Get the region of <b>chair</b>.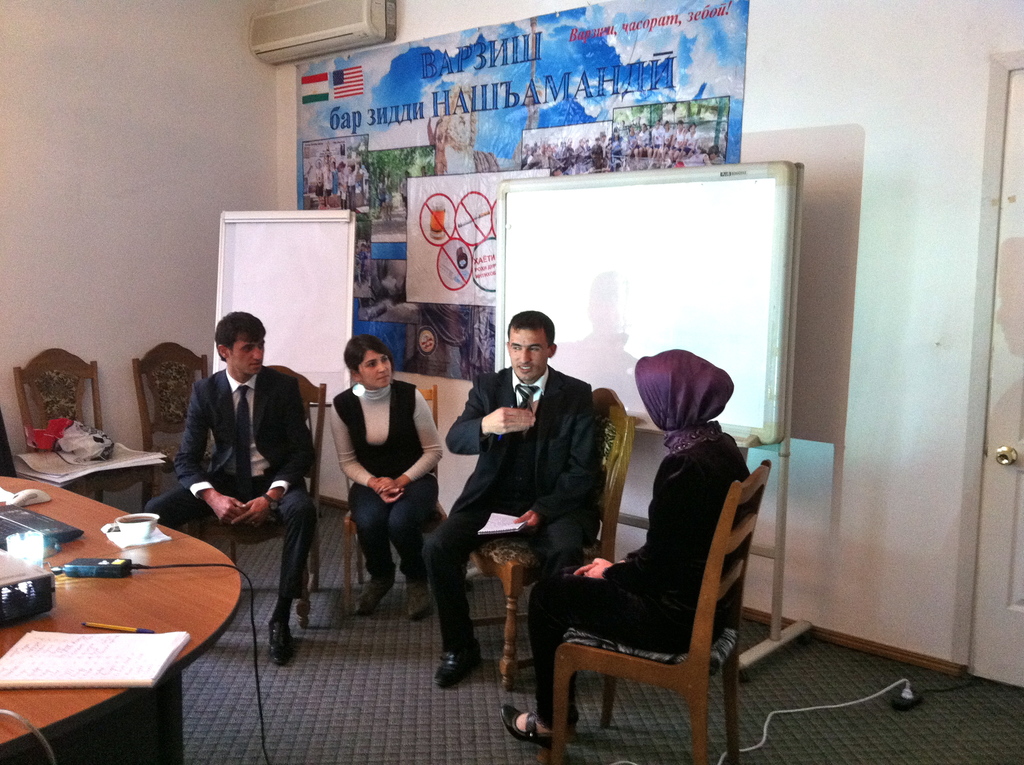
[x1=10, y1=342, x2=146, y2=514].
